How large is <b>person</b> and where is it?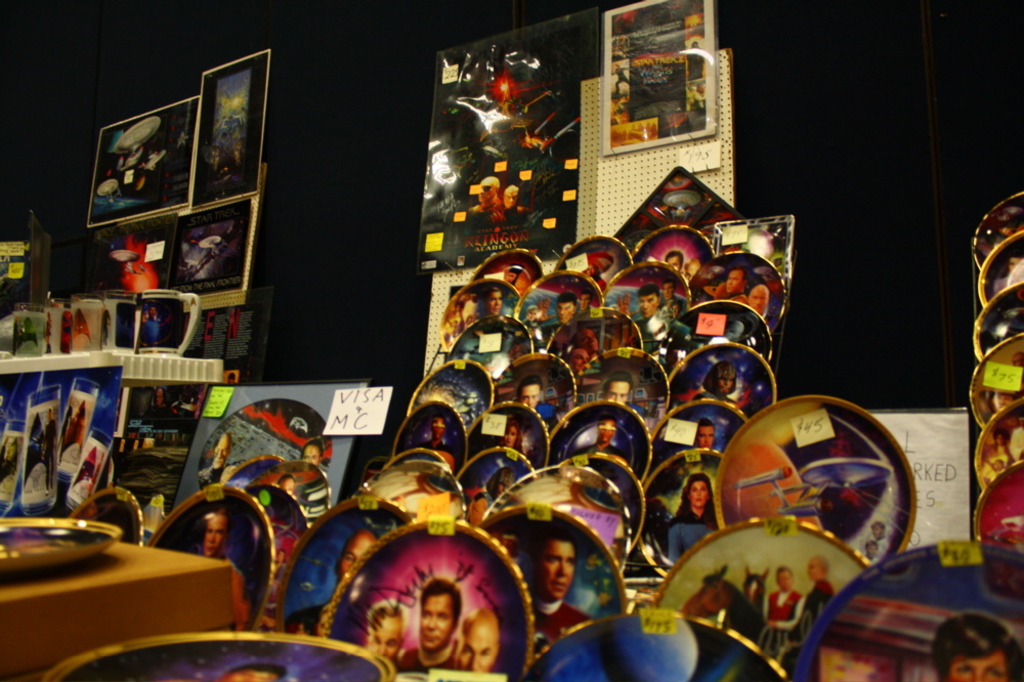
Bounding box: [572,291,589,317].
